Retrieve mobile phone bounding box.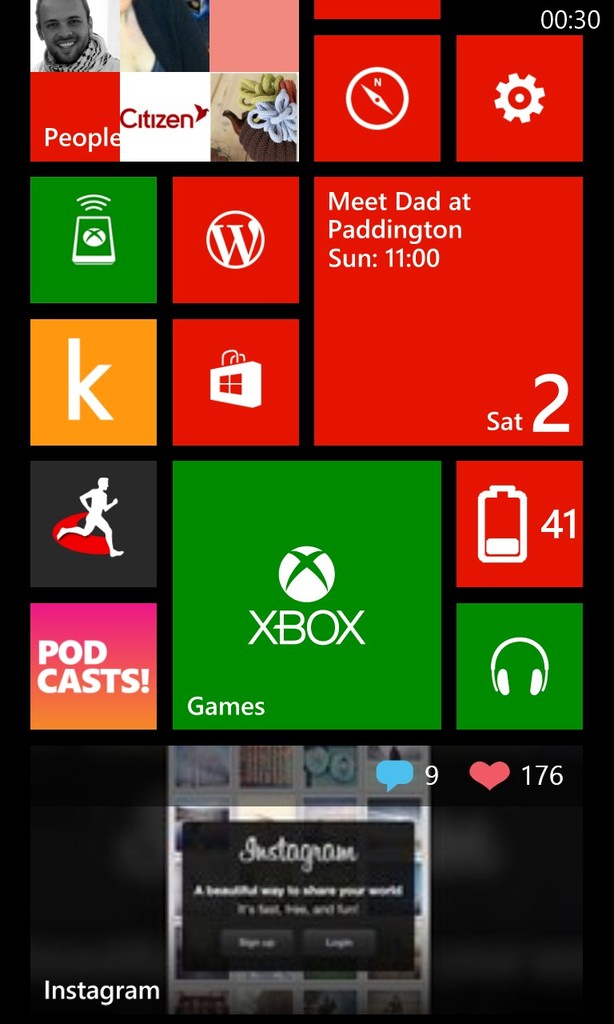
Bounding box: BBox(0, 0, 613, 1008).
